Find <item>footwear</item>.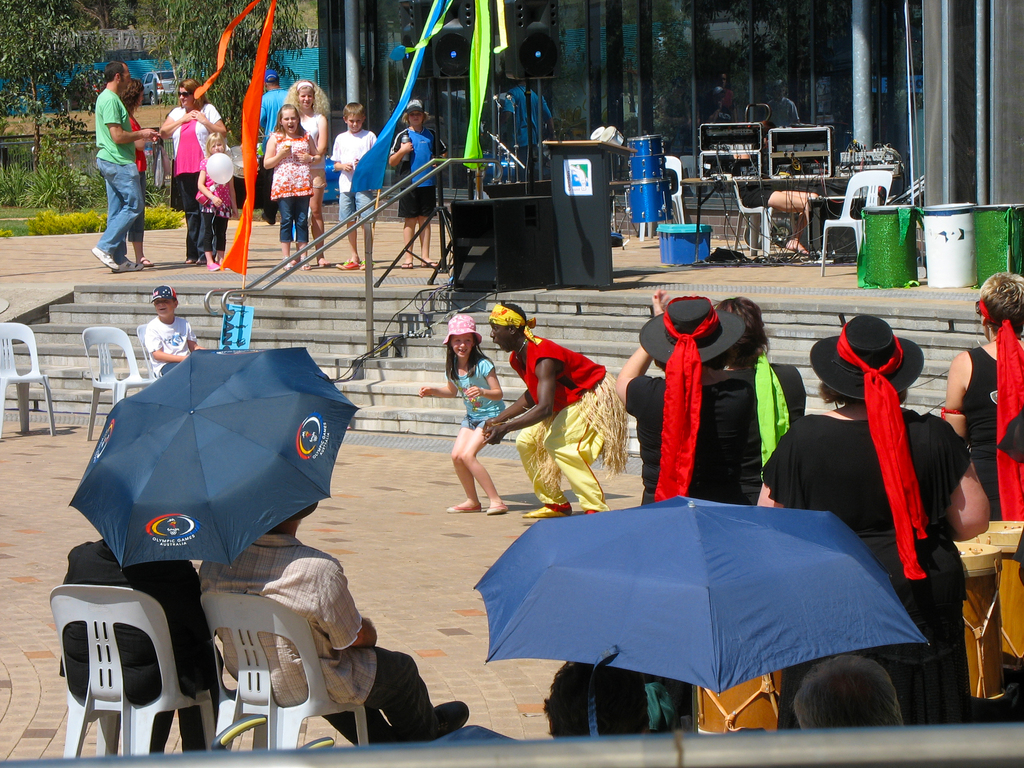
432, 703, 474, 737.
